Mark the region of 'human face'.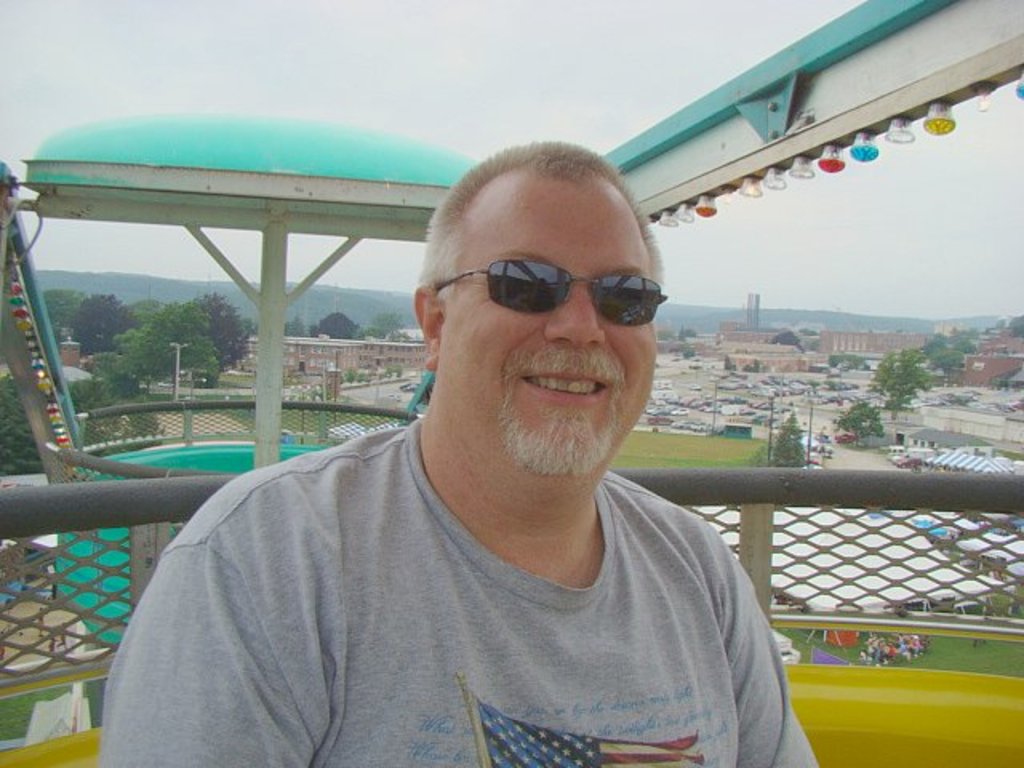
Region: select_region(442, 182, 661, 424).
